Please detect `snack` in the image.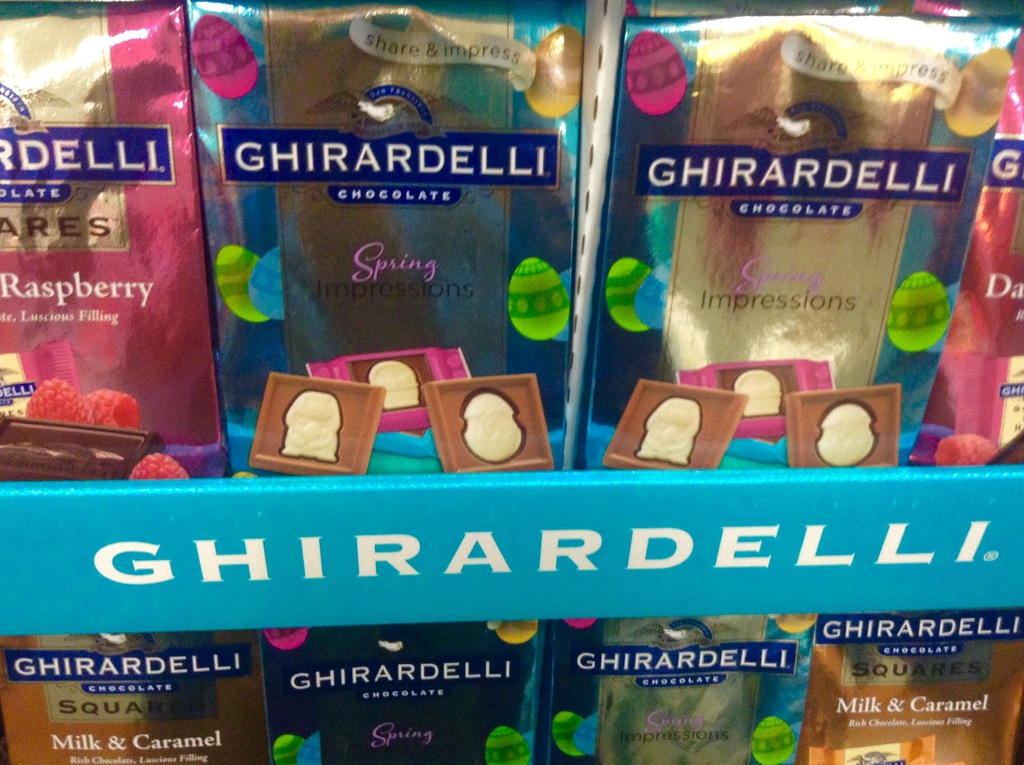
(422,368,557,475).
